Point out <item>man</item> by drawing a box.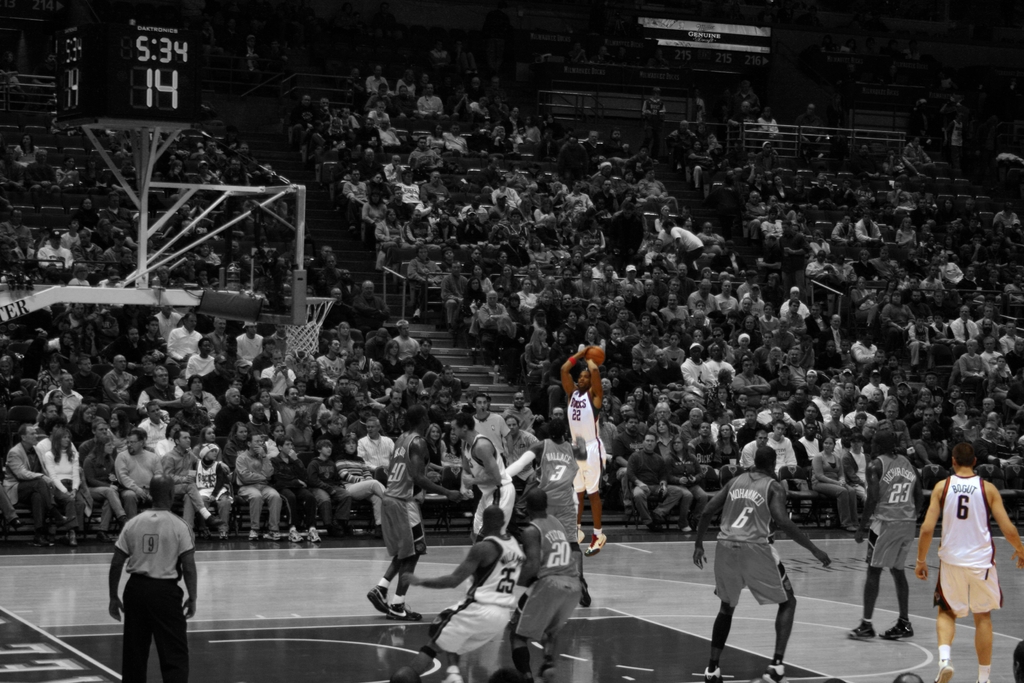
x1=25, y1=148, x2=59, y2=204.
